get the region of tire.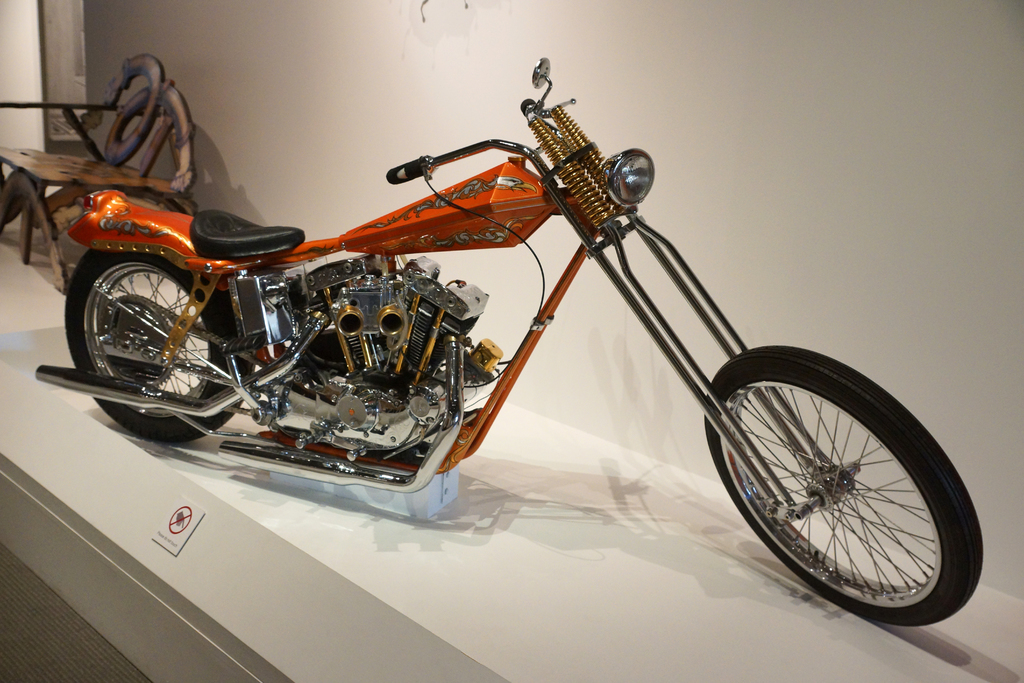
[x1=63, y1=244, x2=253, y2=443].
